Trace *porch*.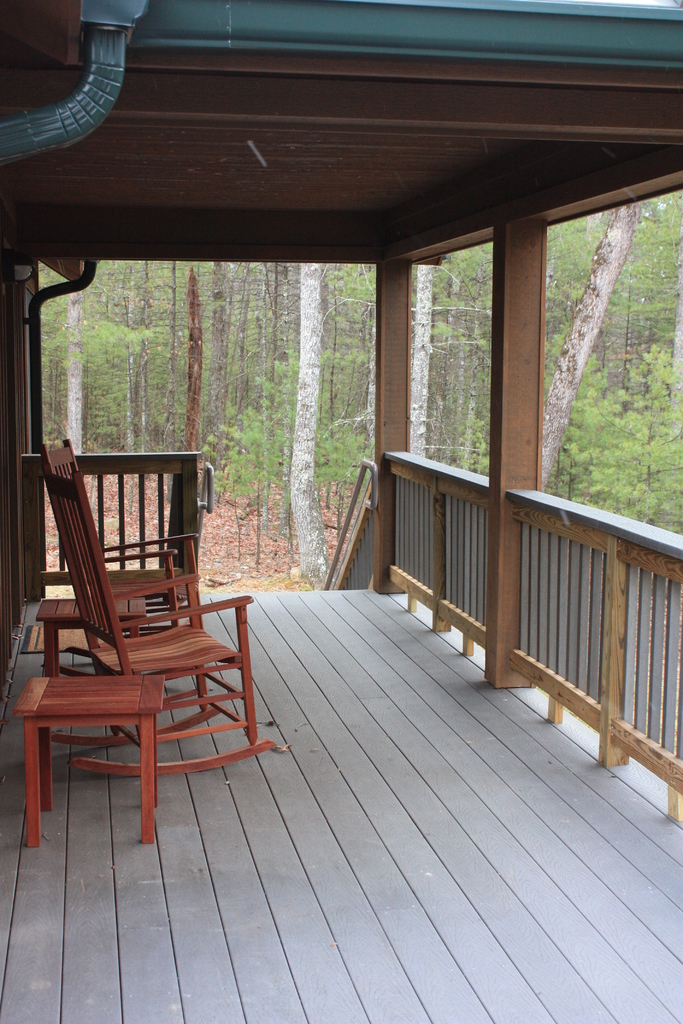
Traced to [0,582,681,1023].
